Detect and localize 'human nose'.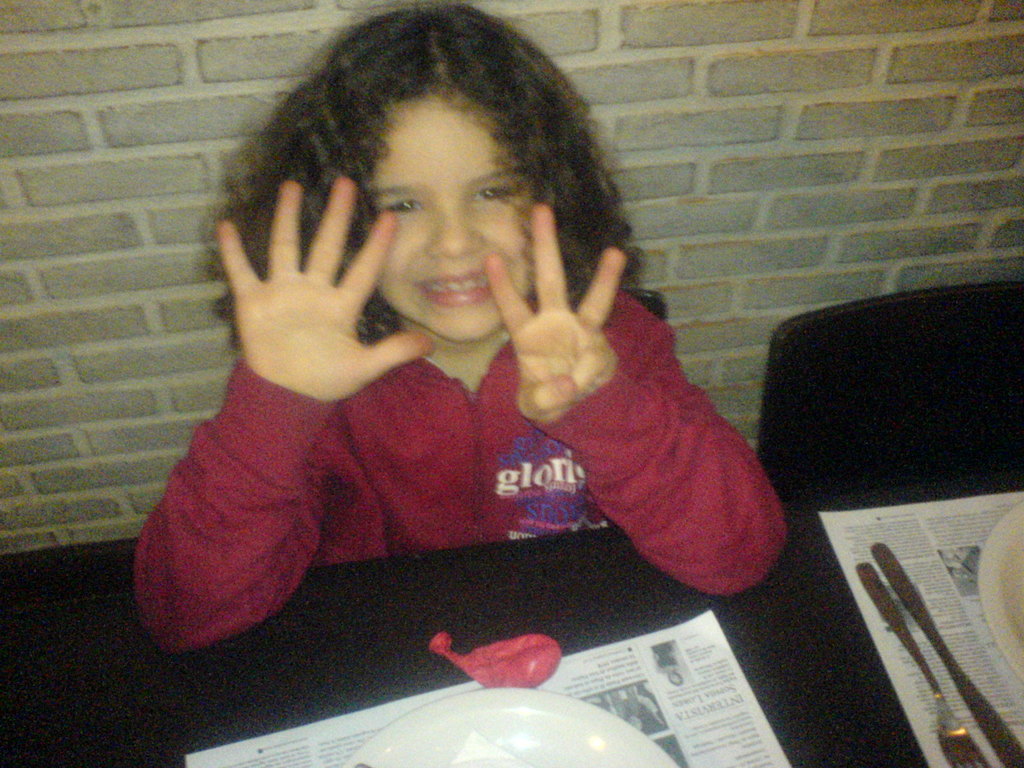
Localized at 424,200,477,257.
